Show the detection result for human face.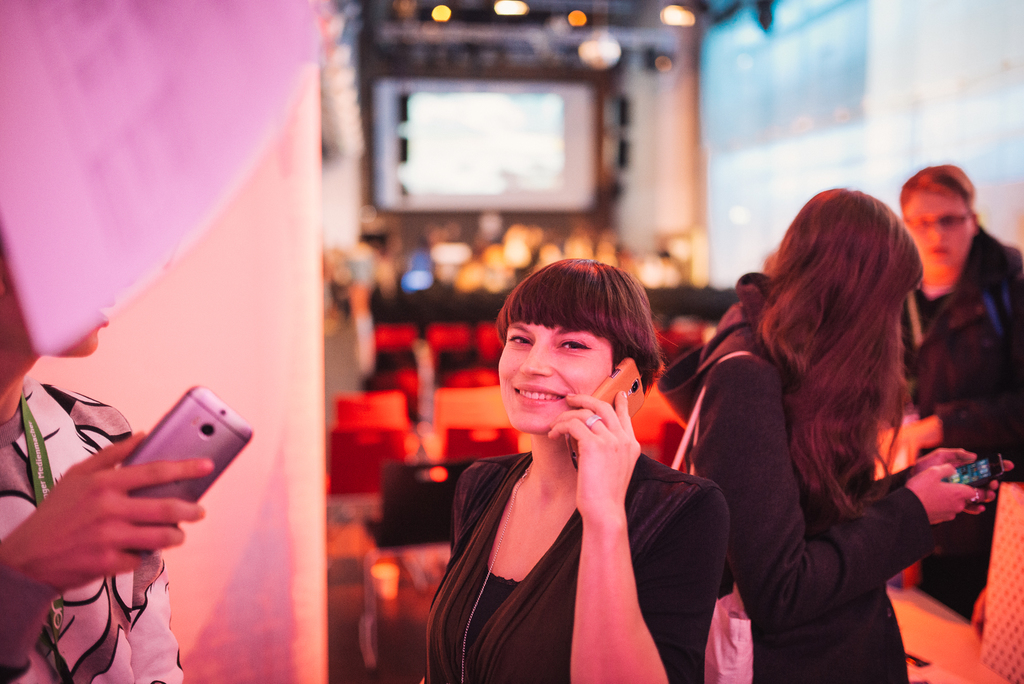
locate(906, 193, 971, 266).
